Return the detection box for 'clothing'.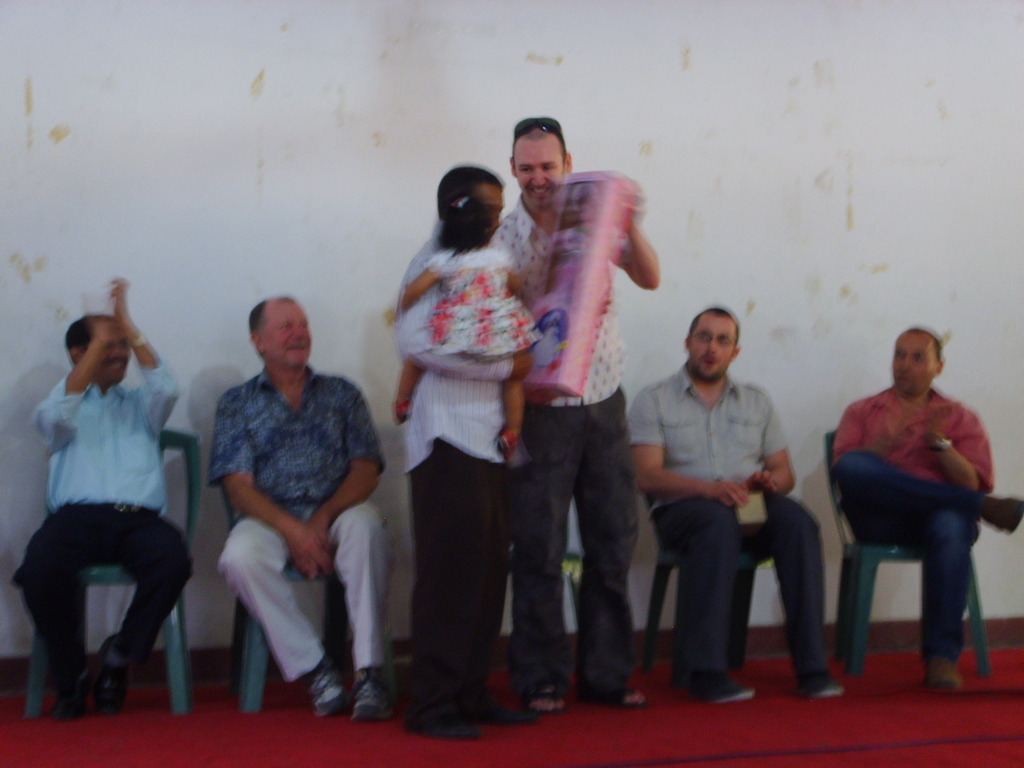
bbox=(399, 220, 511, 716).
